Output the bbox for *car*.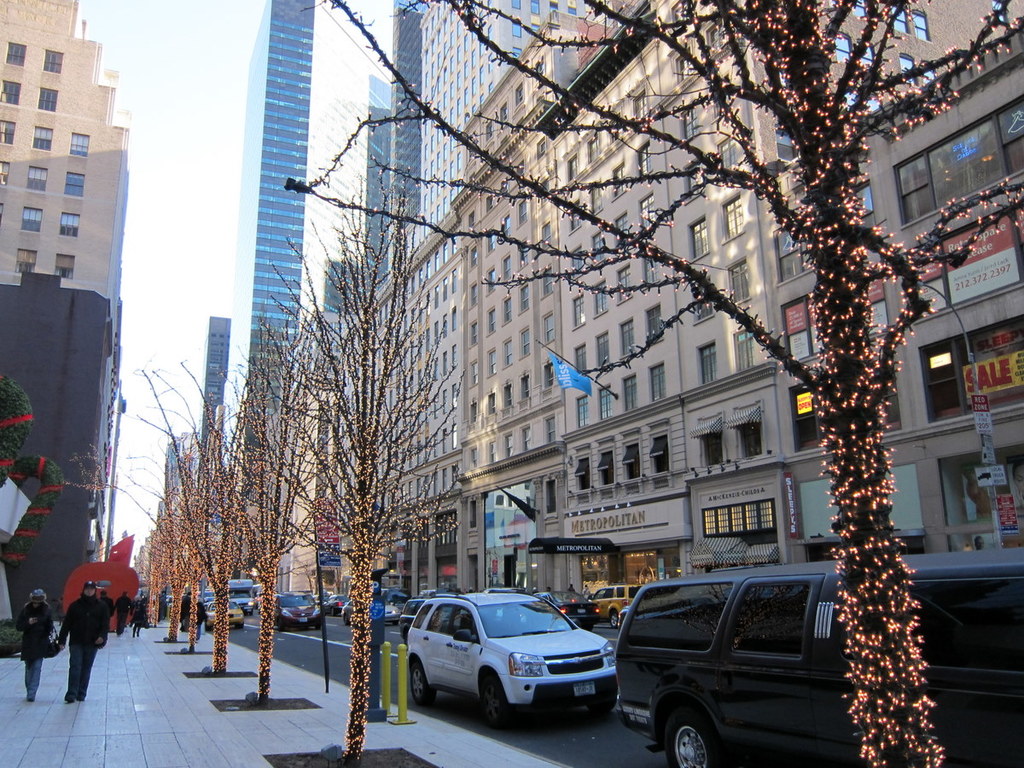
[274,592,323,631].
